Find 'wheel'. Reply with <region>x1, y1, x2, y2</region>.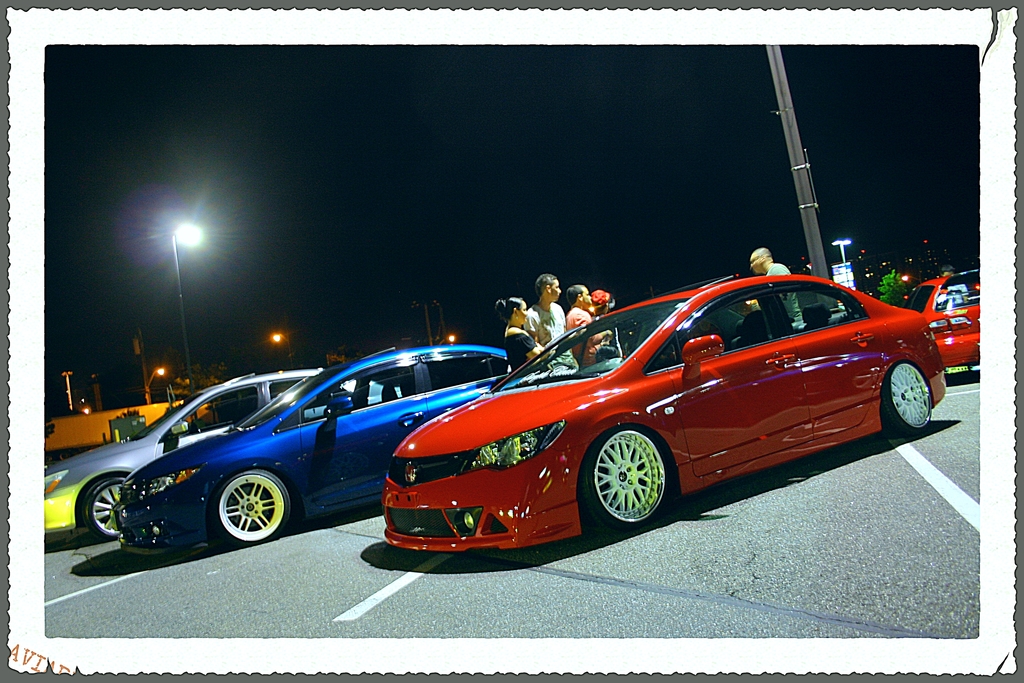
<region>89, 473, 131, 539</region>.
